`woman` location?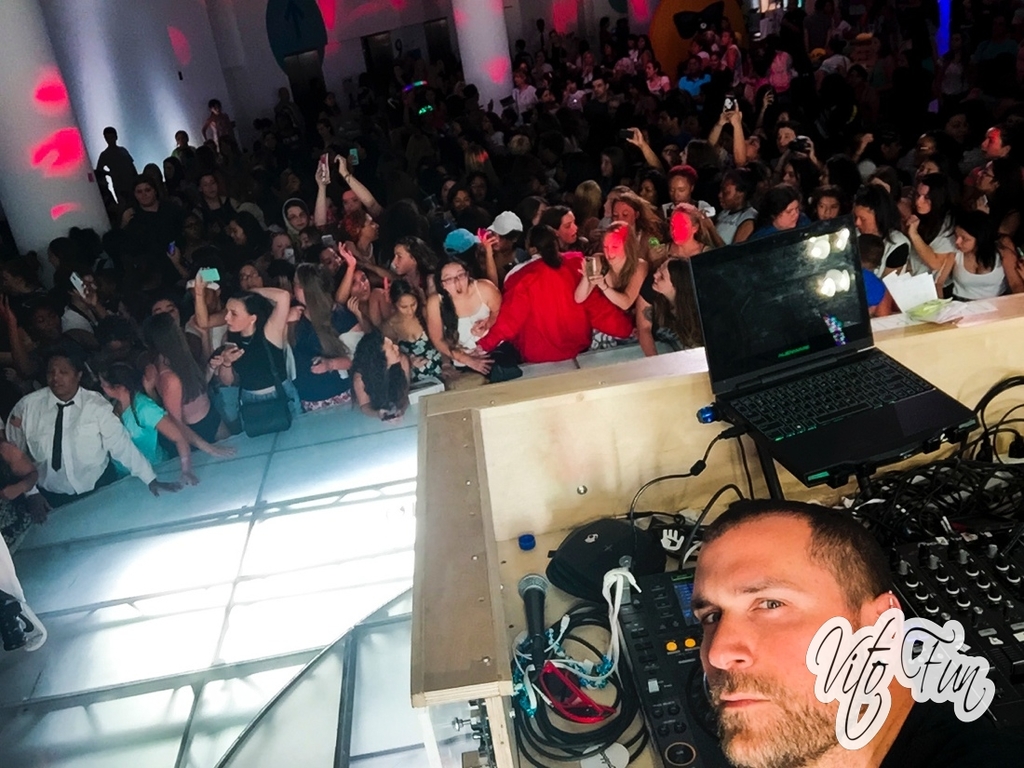
Rect(935, 211, 1023, 307)
